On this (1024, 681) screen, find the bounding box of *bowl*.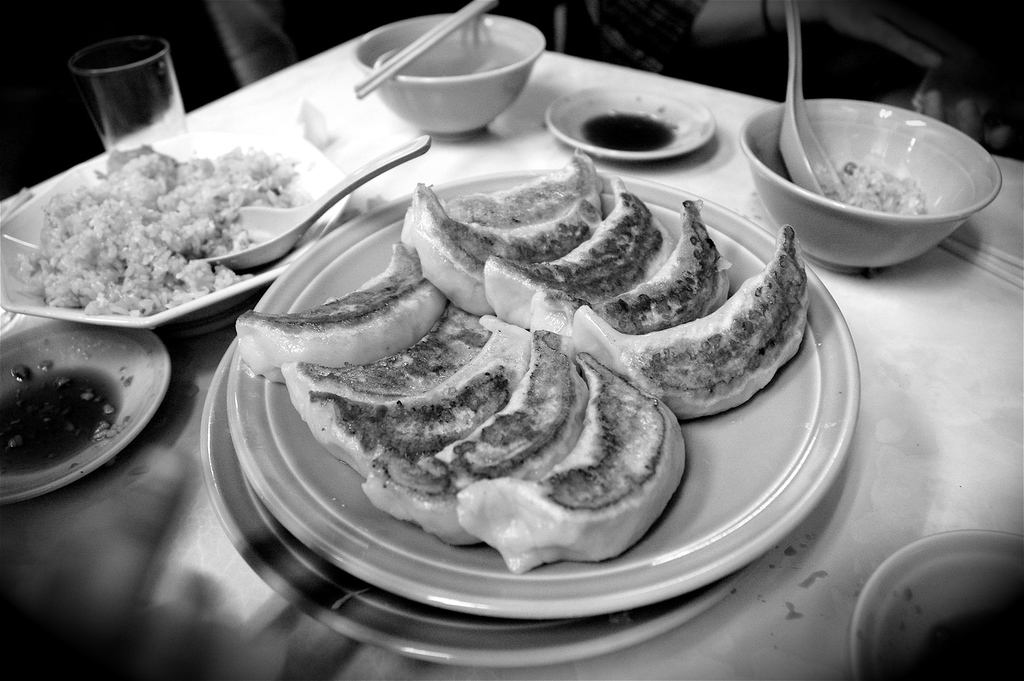
Bounding box: box=[852, 530, 1011, 680].
